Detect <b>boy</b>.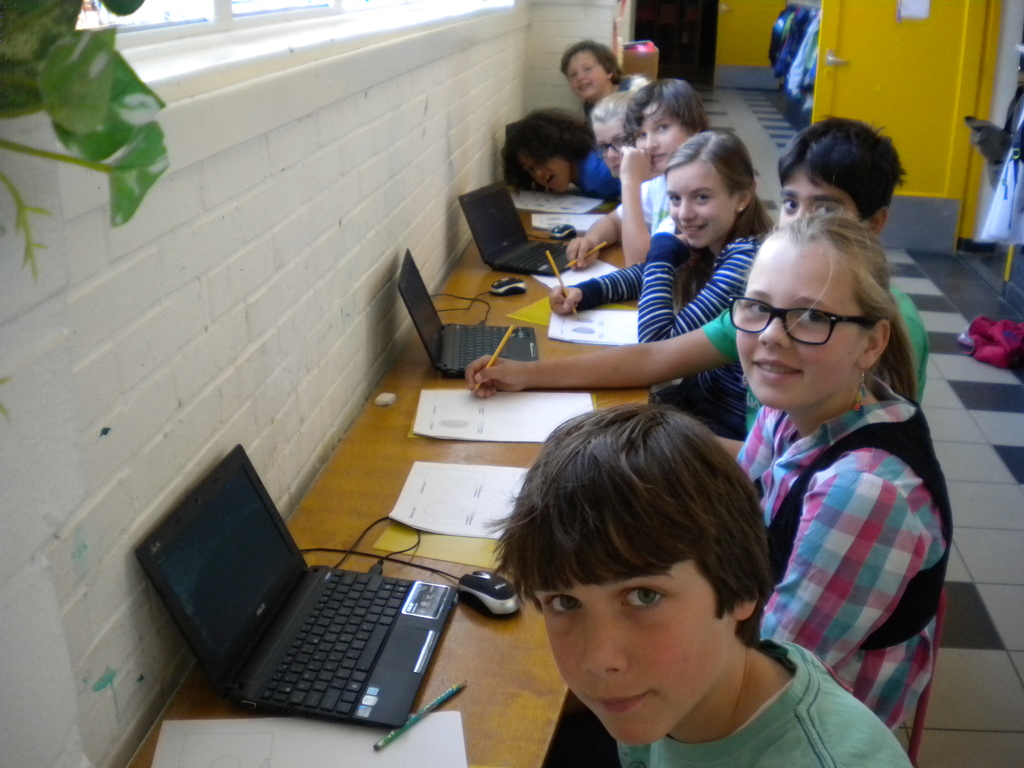
Detected at box(458, 124, 929, 451).
